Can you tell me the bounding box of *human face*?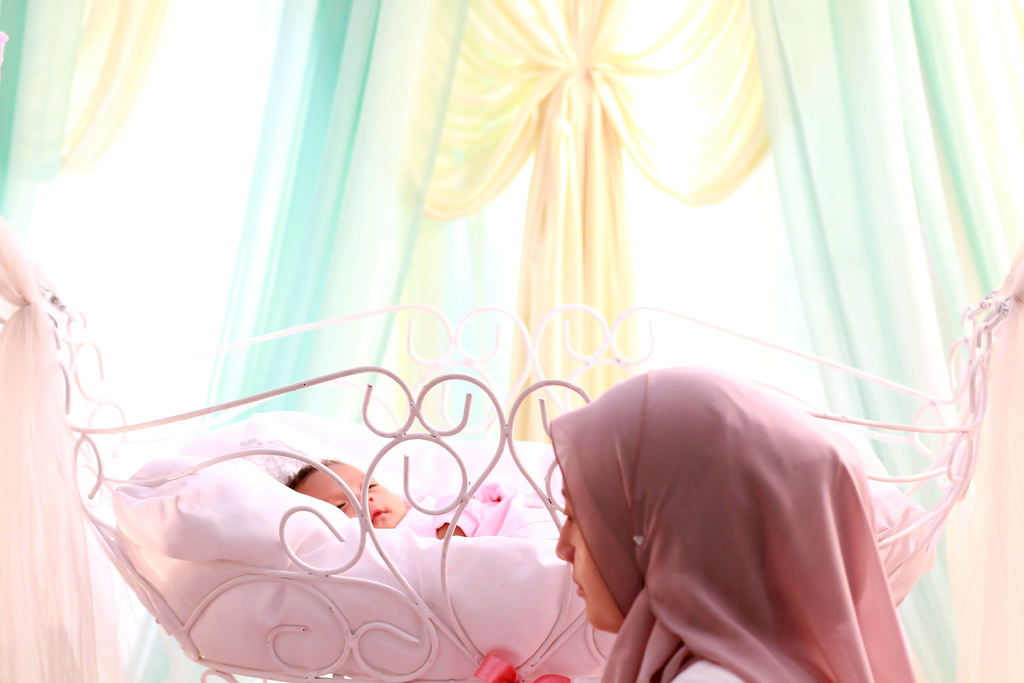
pyautogui.locateOnScreen(555, 483, 624, 632).
